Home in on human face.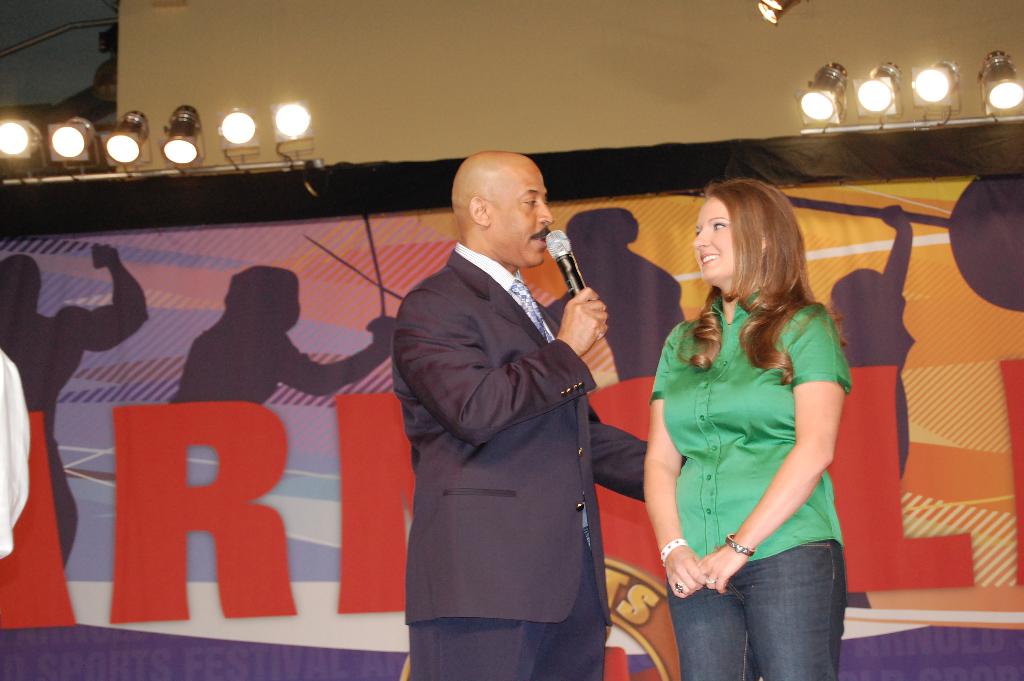
Homed in at 499,161,554,261.
